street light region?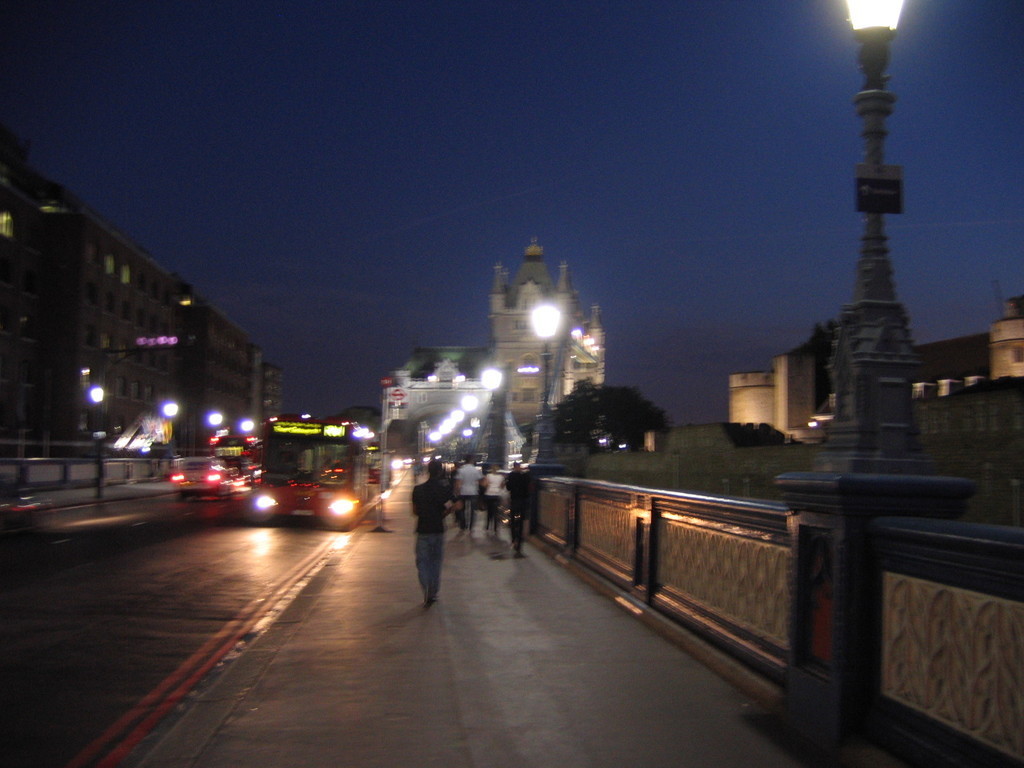
521:305:575:470
